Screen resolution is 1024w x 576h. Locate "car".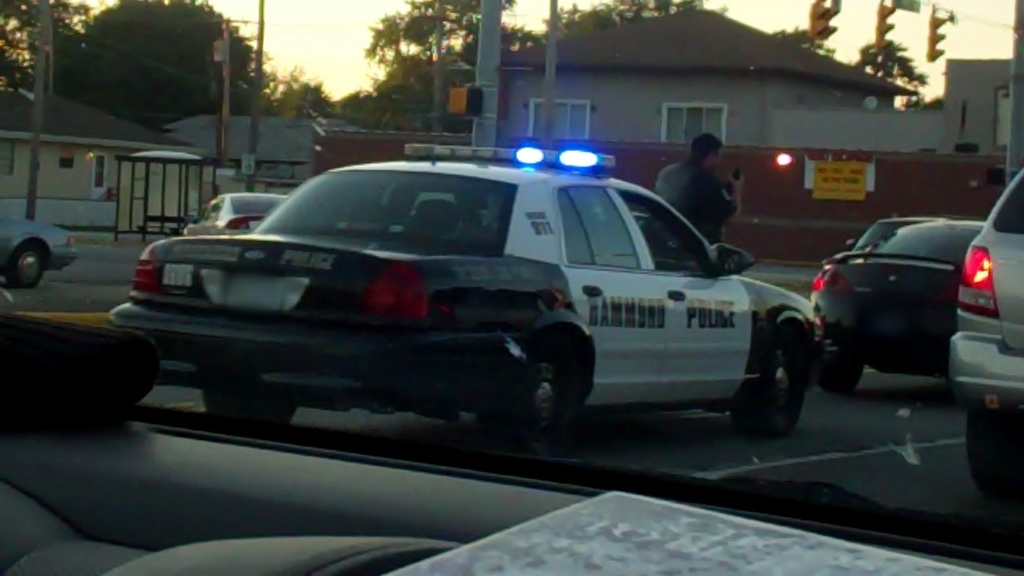
left=0, top=212, right=78, bottom=282.
